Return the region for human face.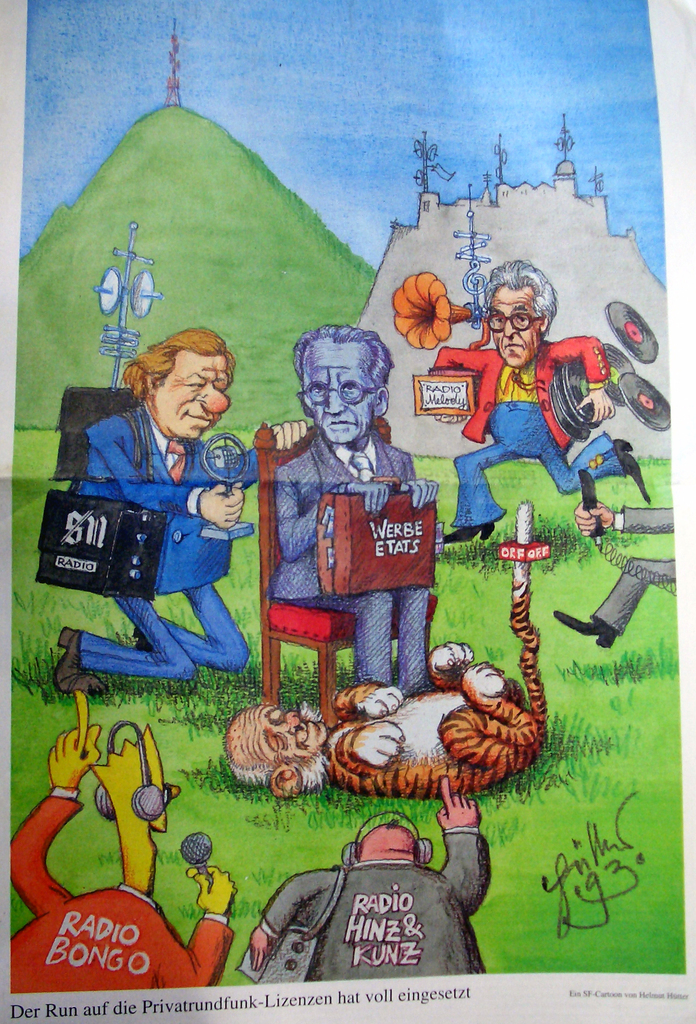
166, 357, 228, 447.
